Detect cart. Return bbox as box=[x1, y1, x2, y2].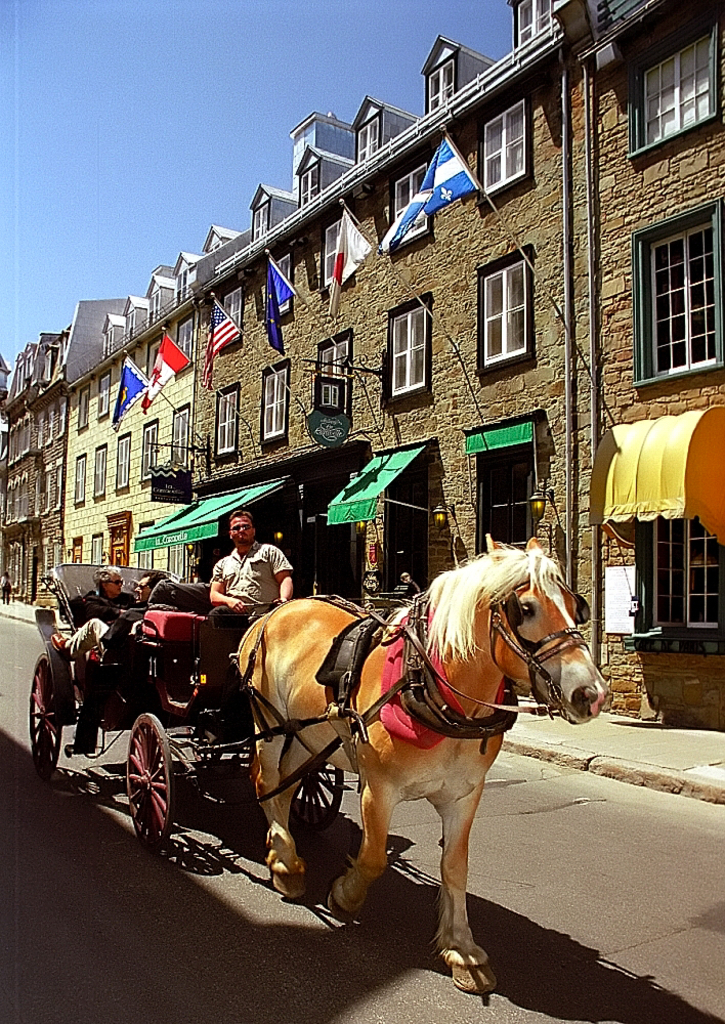
box=[25, 563, 422, 852].
